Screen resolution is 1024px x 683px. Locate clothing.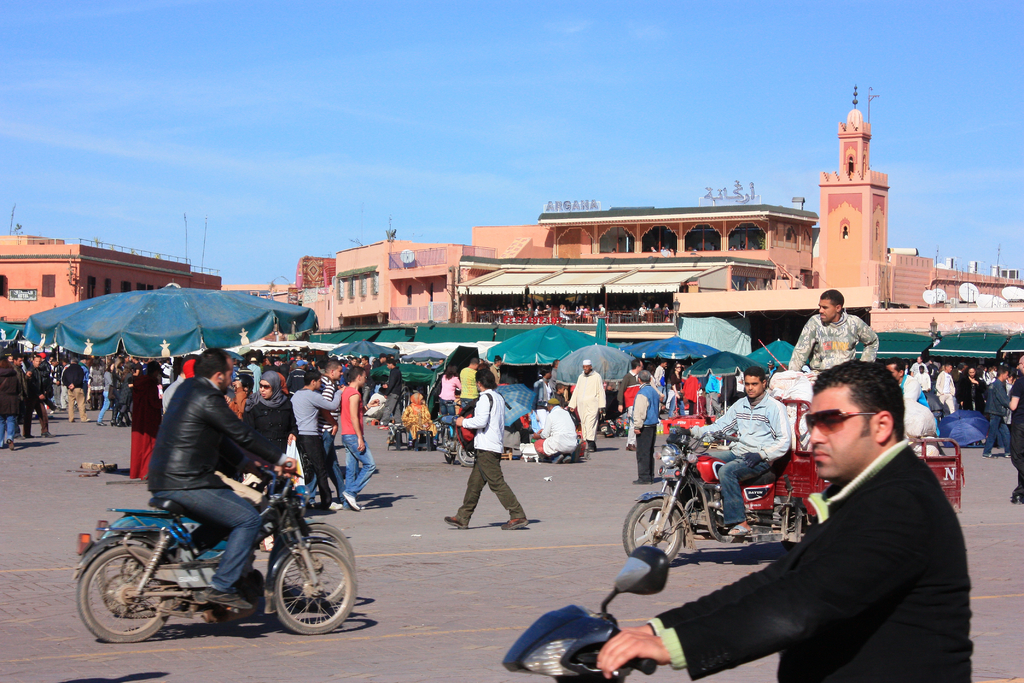
{"left": 630, "top": 381, "right": 659, "bottom": 482}.
